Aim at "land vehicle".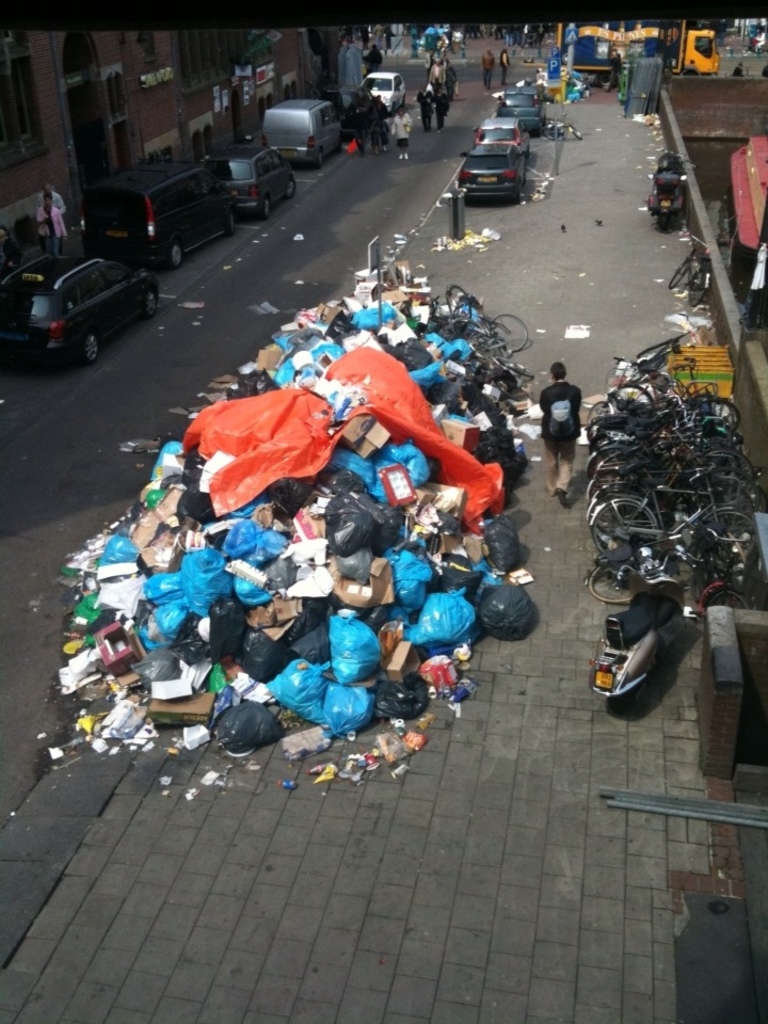
Aimed at left=364, top=70, right=412, bottom=117.
